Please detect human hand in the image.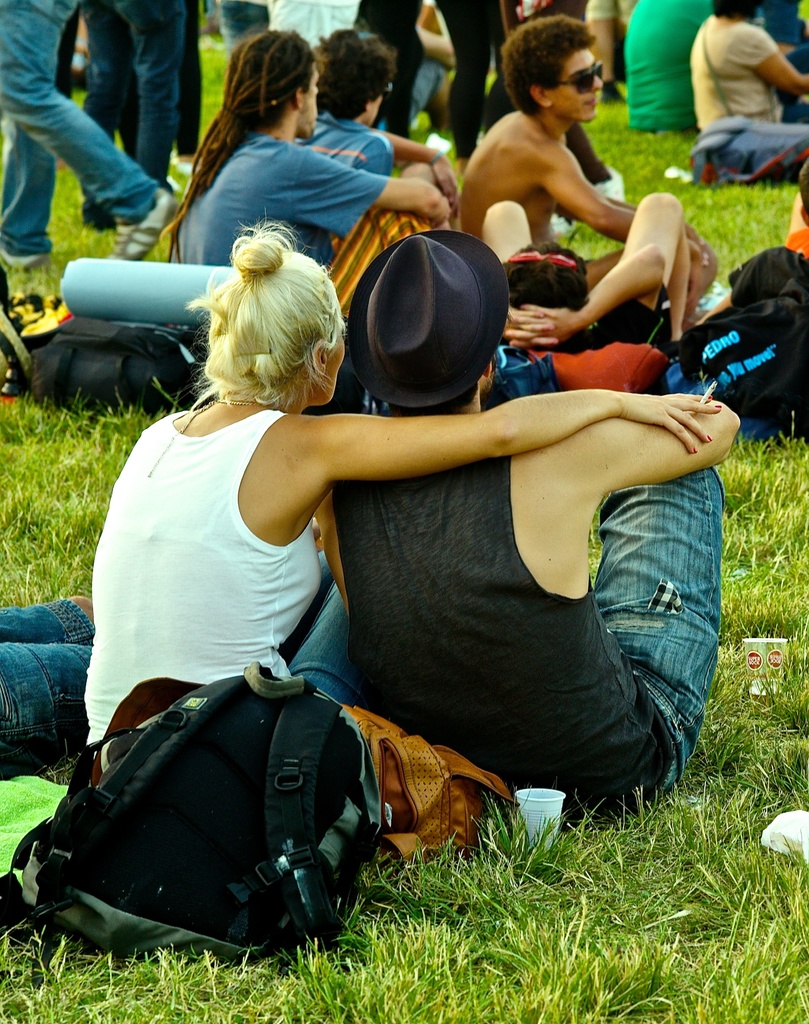
BBox(433, 150, 459, 220).
